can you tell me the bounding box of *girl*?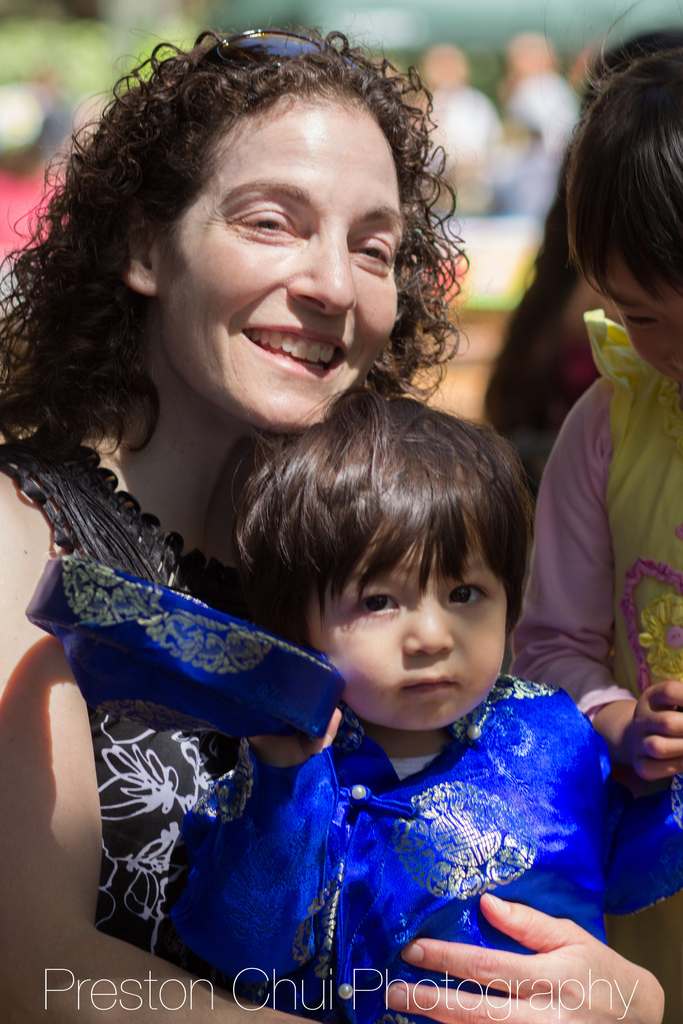
rect(509, 44, 682, 1013).
